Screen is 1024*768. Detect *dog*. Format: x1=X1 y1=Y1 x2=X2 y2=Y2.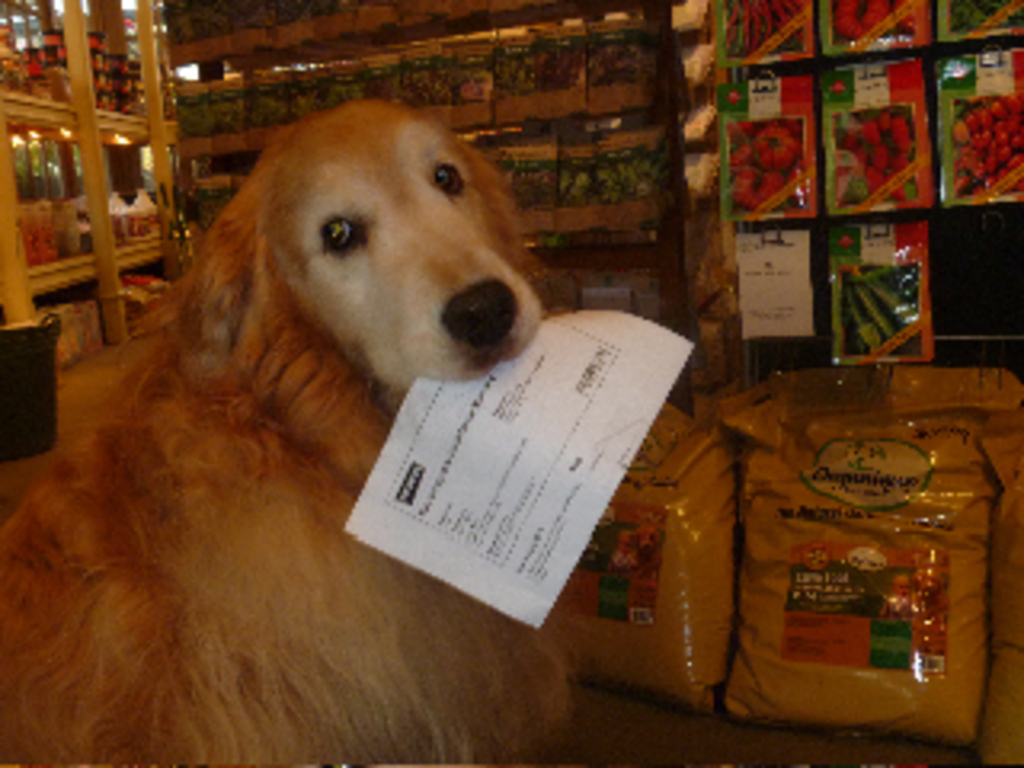
x1=0 y1=93 x2=576 y2=765.
